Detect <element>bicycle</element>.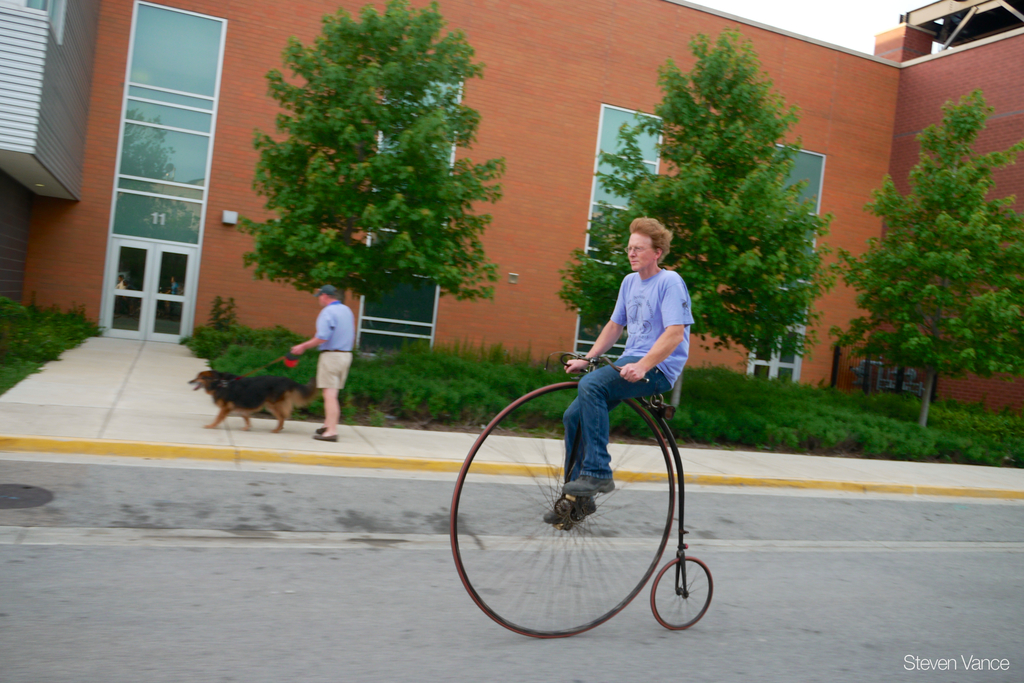
Detected at BBox(449, 354, 714, 637).
